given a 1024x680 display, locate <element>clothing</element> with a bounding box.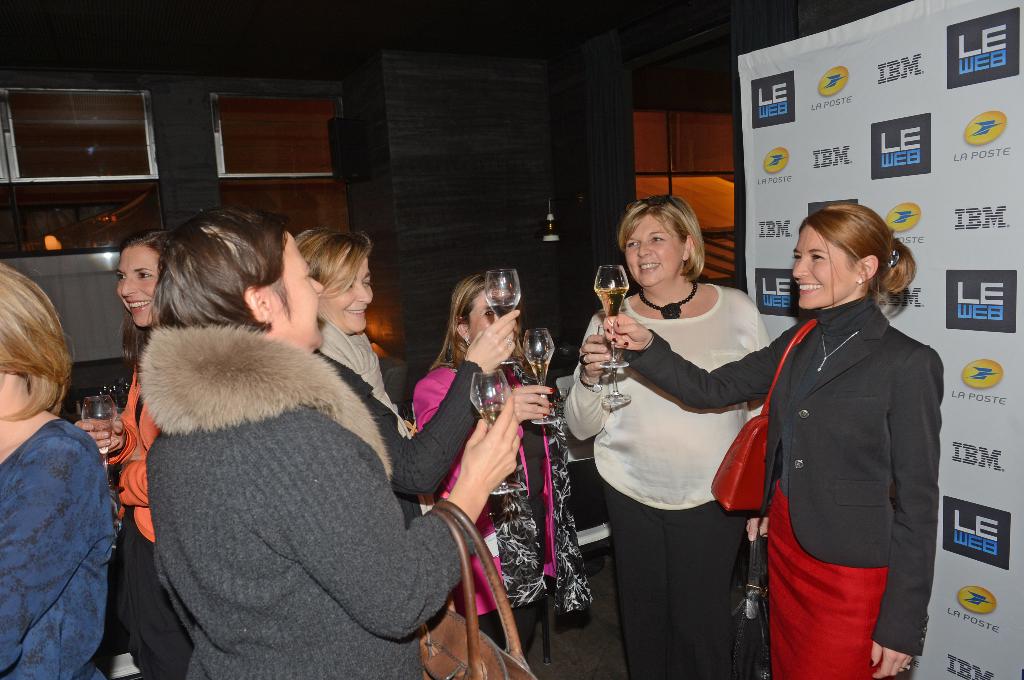
Located: box=[414, 358, 593, 676].
